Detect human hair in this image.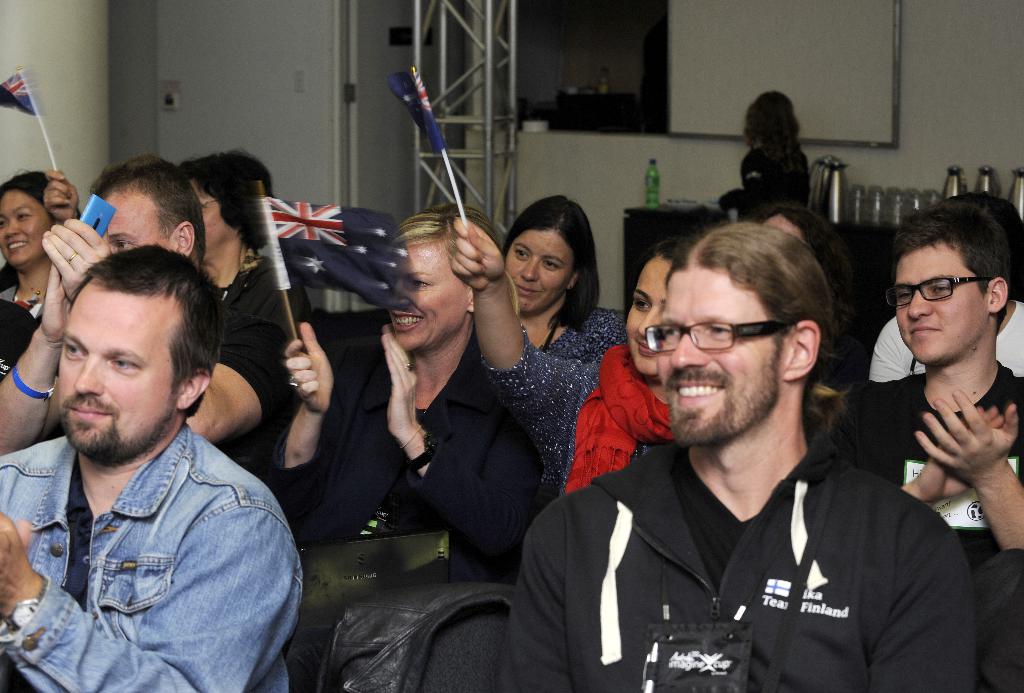
Detection: 948/197/1023/289.
